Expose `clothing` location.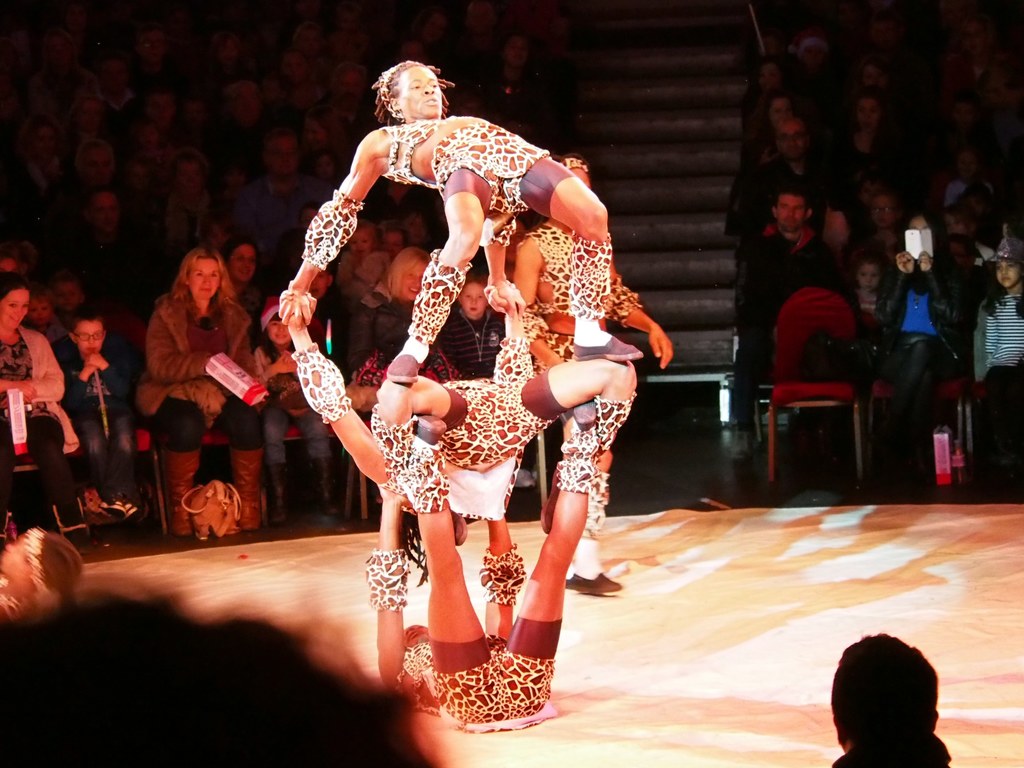
Exposed at box=[513, 213, 614, 312].
